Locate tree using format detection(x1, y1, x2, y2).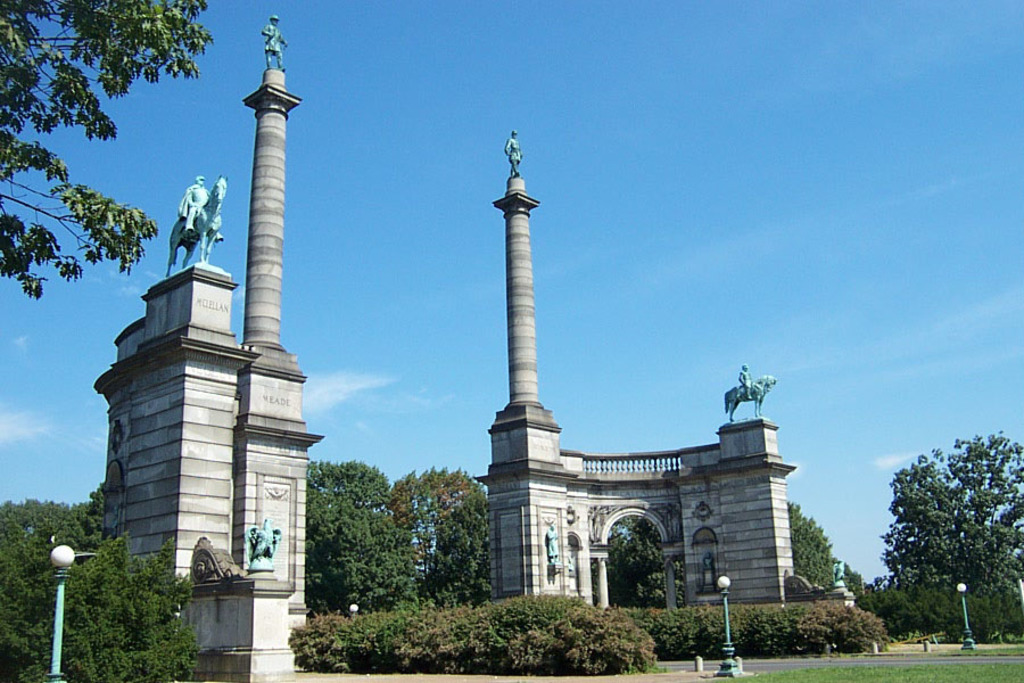
detection(5, 496, 85, 682).
